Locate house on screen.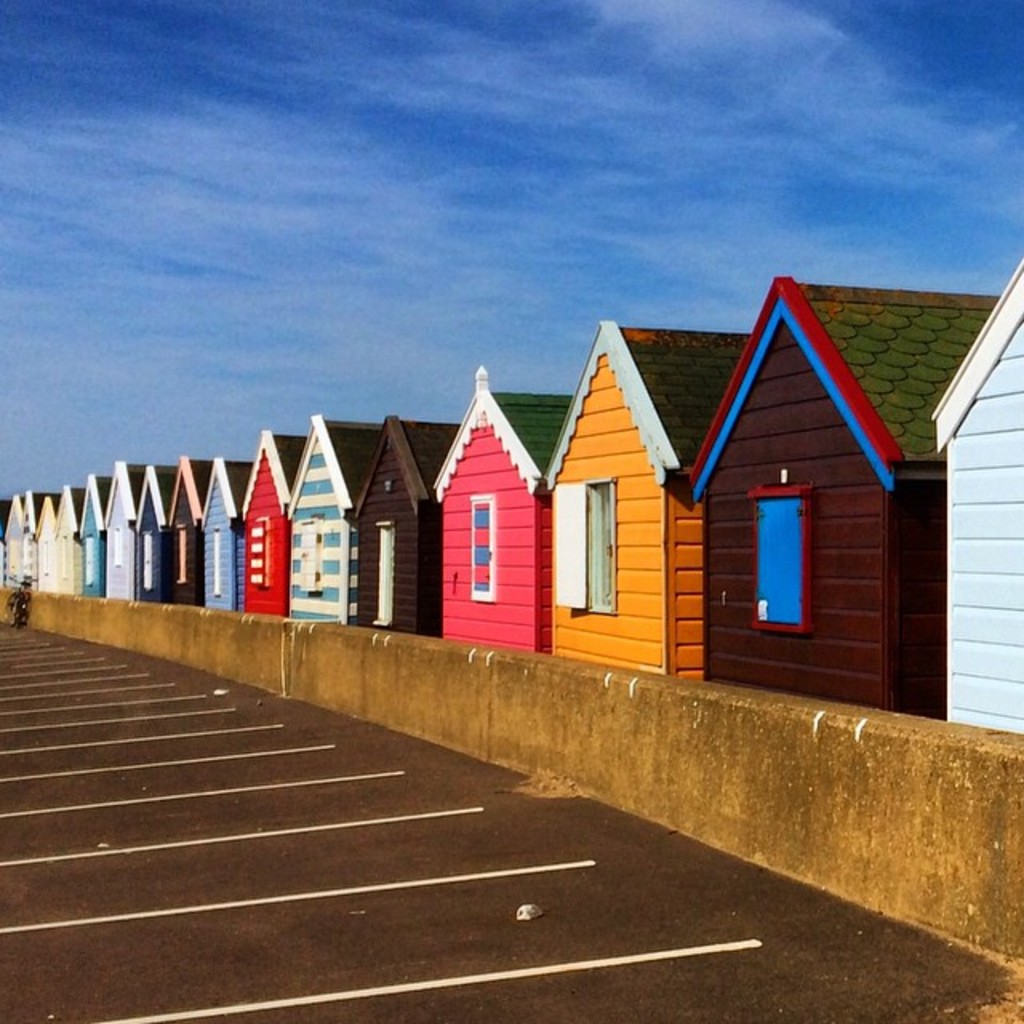
On screen at 168, 454, 214, 597.
